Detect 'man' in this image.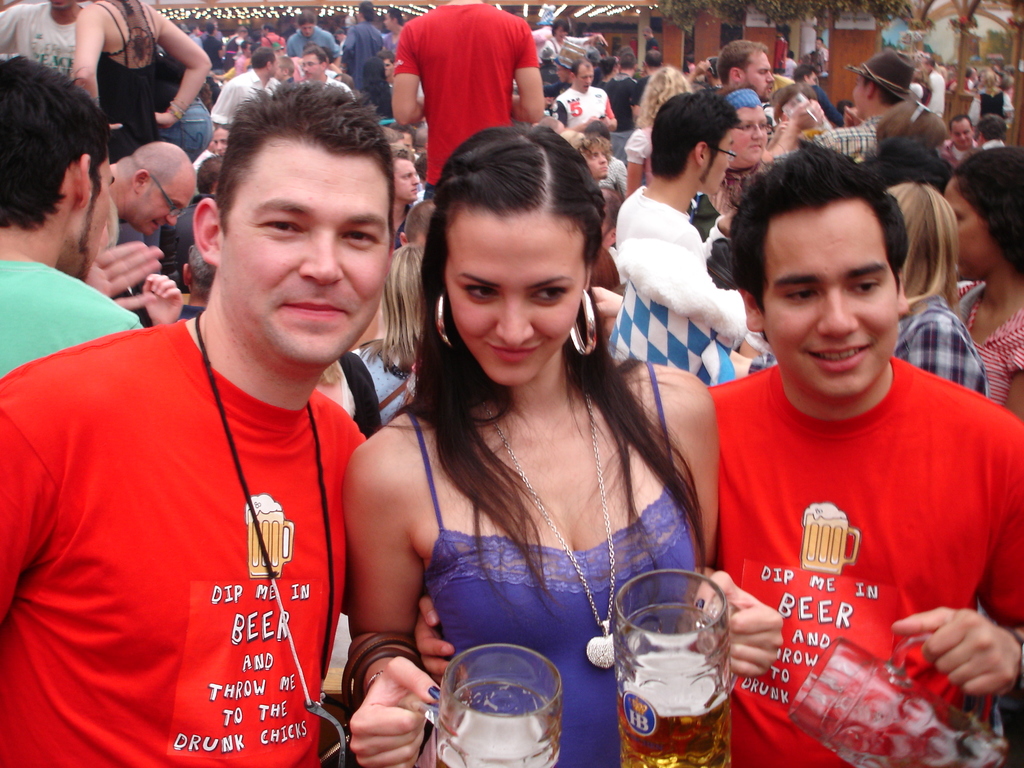
Detection: bbox=(792, 61, 851, 127).
